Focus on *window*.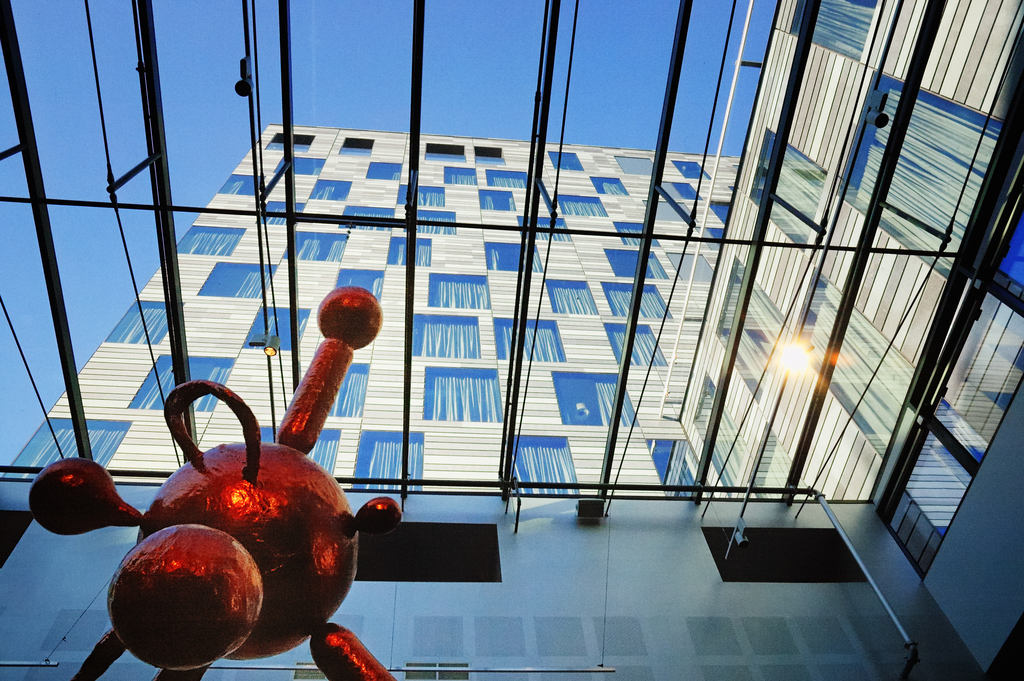
Focused at [left=676, top=158, right=707, bottom=183].
